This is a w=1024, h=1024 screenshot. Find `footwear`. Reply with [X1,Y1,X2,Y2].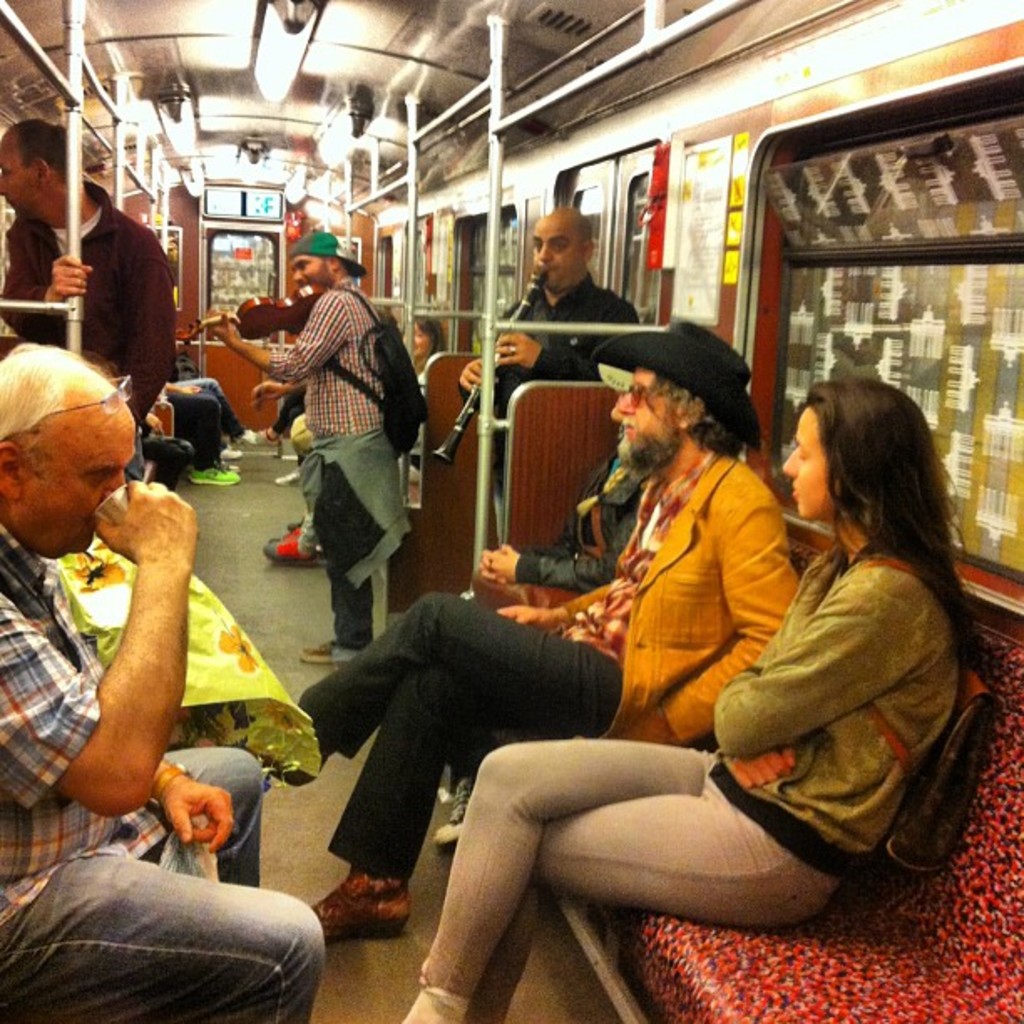
[236,428,254,440].
